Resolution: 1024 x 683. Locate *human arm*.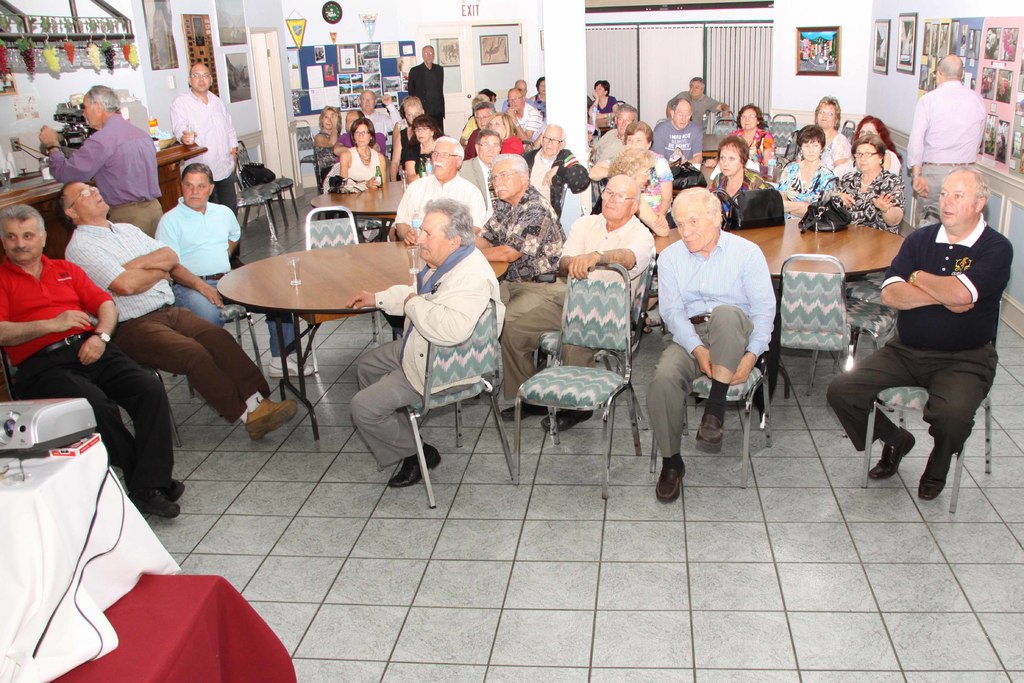
x1=906 y1=94 x2=930 y2=199.
